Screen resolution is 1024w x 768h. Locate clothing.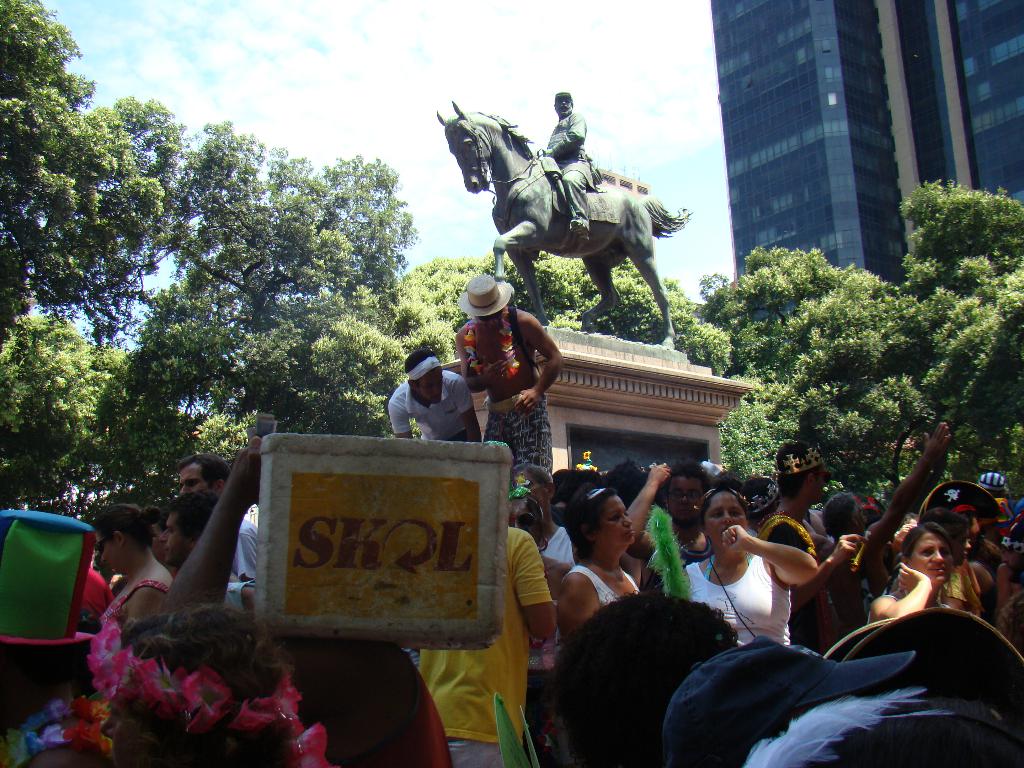
Rect(946, 571, 964, 598).
